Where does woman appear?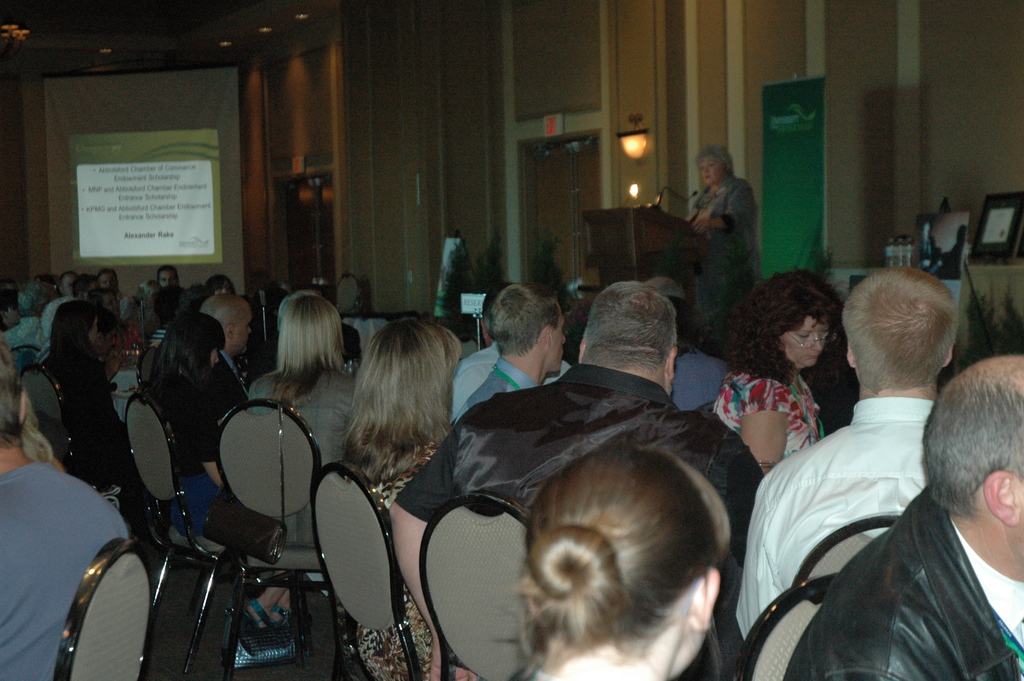
Appears at box=[43, 296, 135, 493].
